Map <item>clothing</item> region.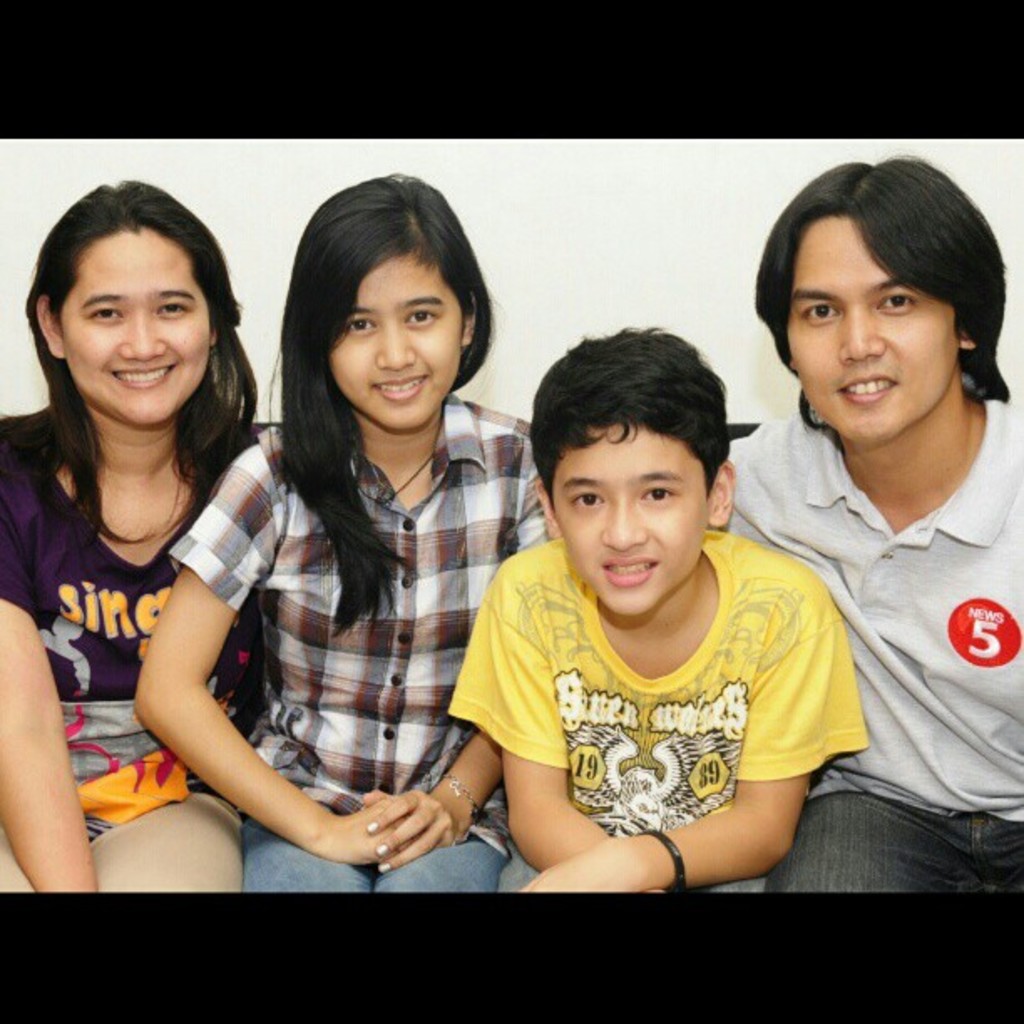
Mapped to bbox=[442, 525, 853, 873].
